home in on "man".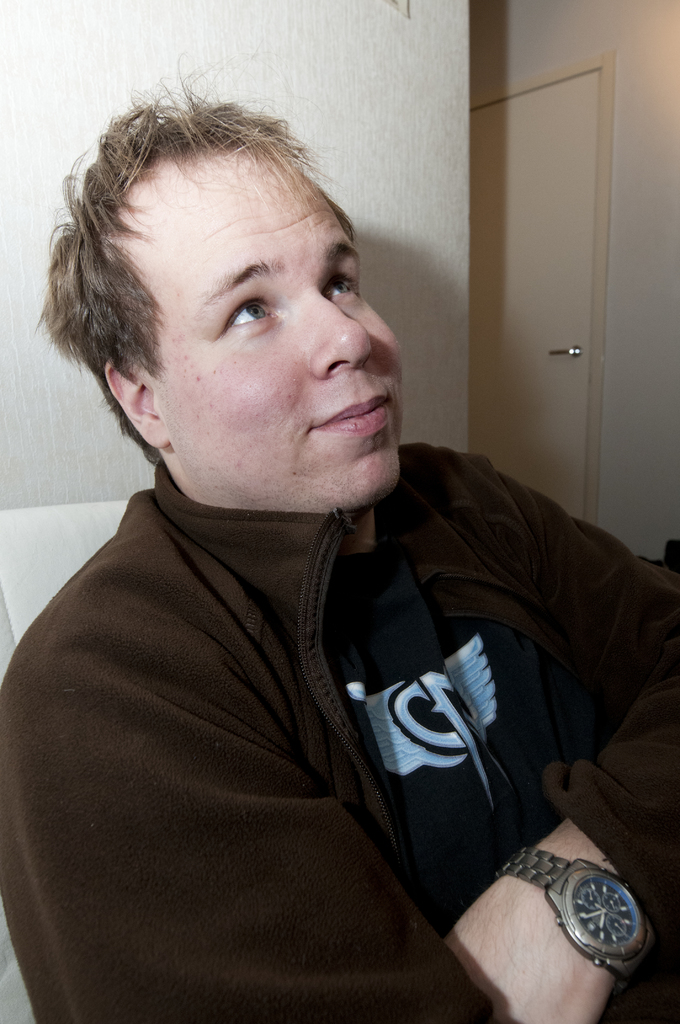
Homed in at region(0, 95, 660, 933).
